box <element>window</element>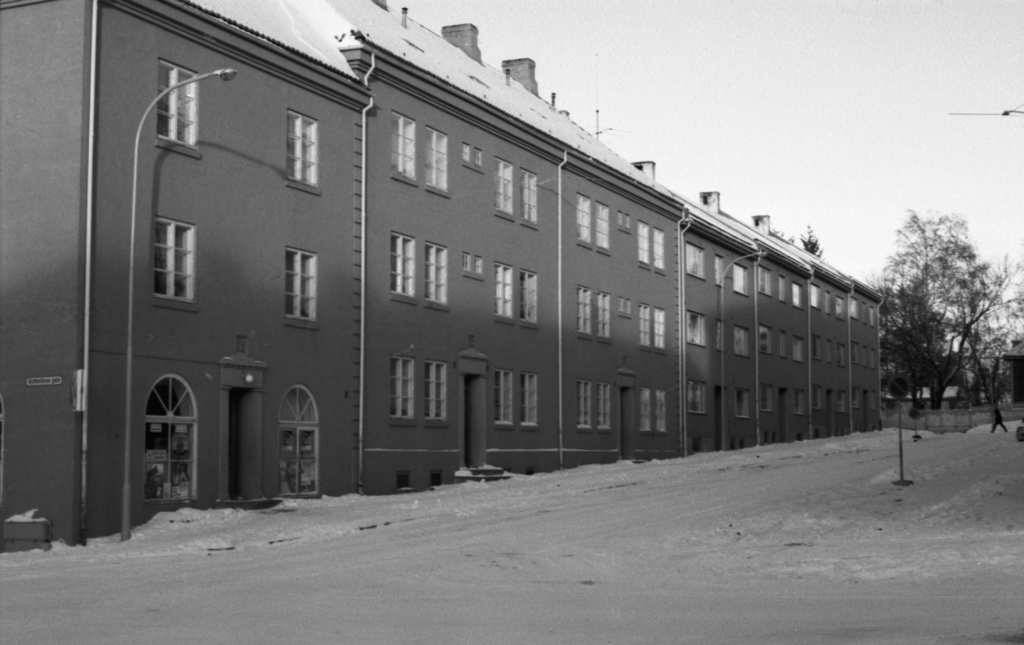
x1=390 y1=228 x2=415 y2=298
